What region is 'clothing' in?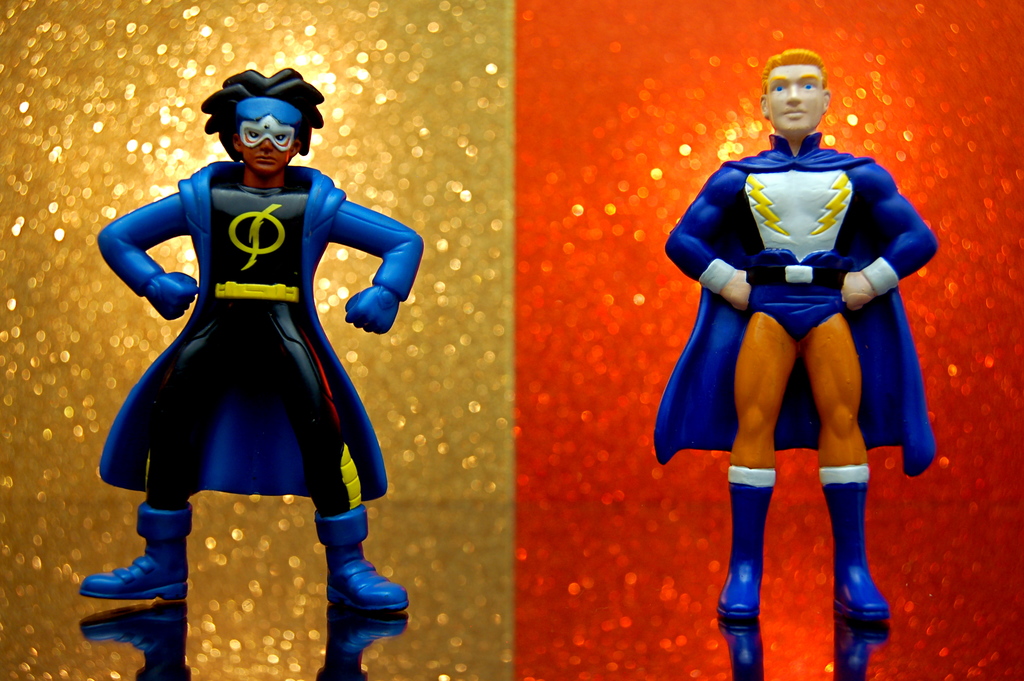
locate(675, 126, 932, 504).
